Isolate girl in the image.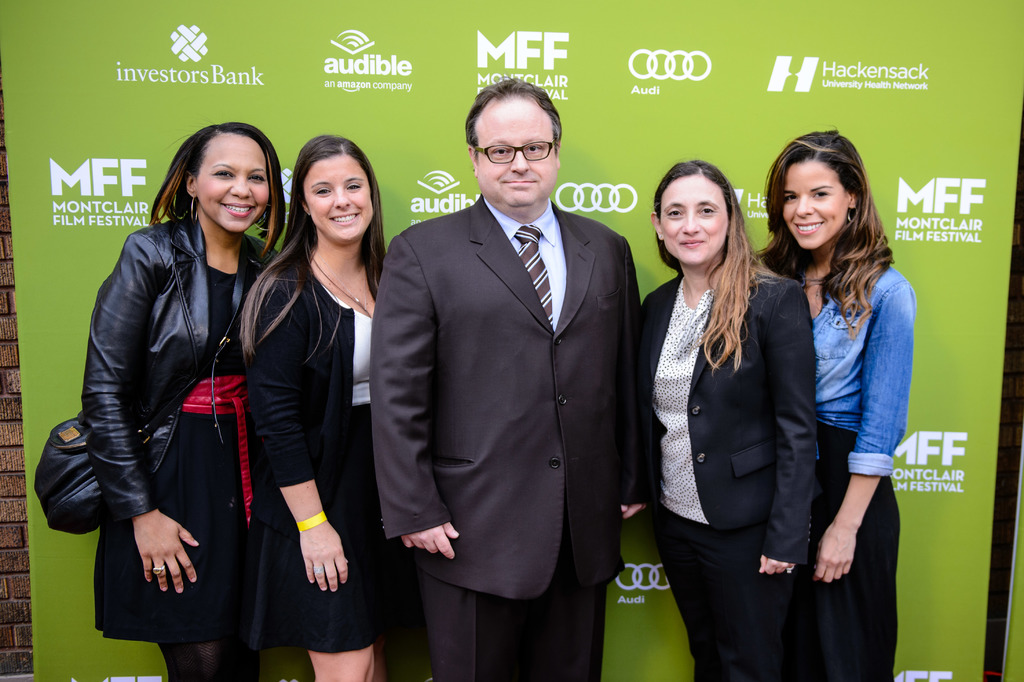
Isolated region: <region>241, 138, 415, 681</region>.
